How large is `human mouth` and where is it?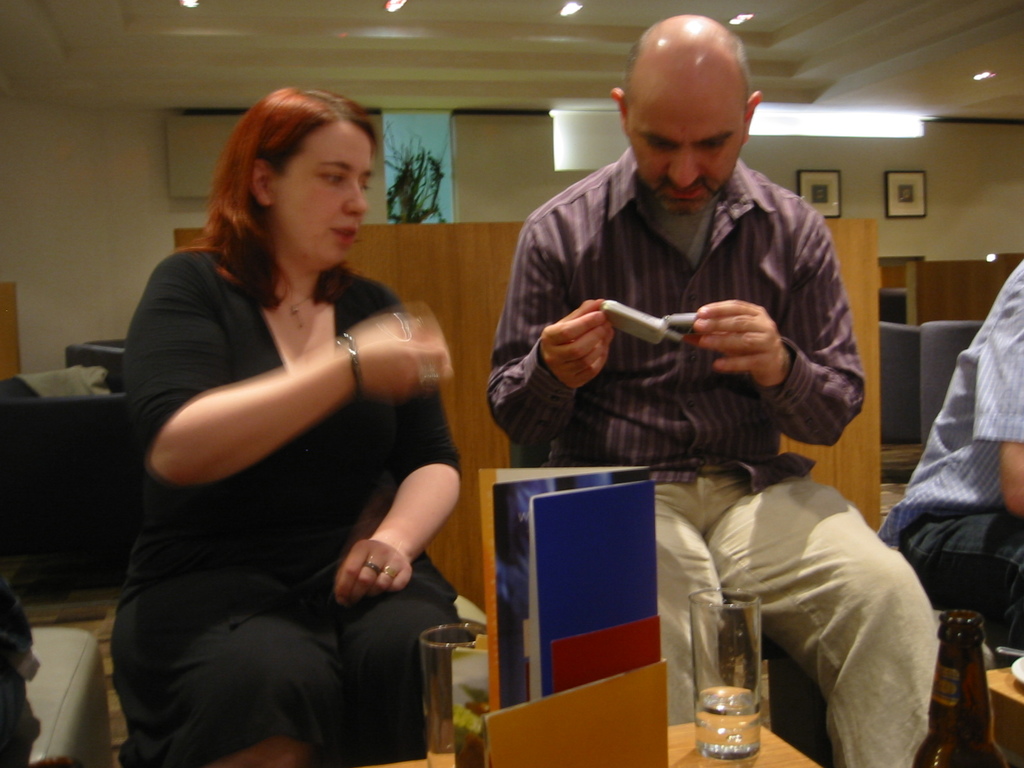
Bounding box: (x1=333, y1=227, x2=357, y2=241).
